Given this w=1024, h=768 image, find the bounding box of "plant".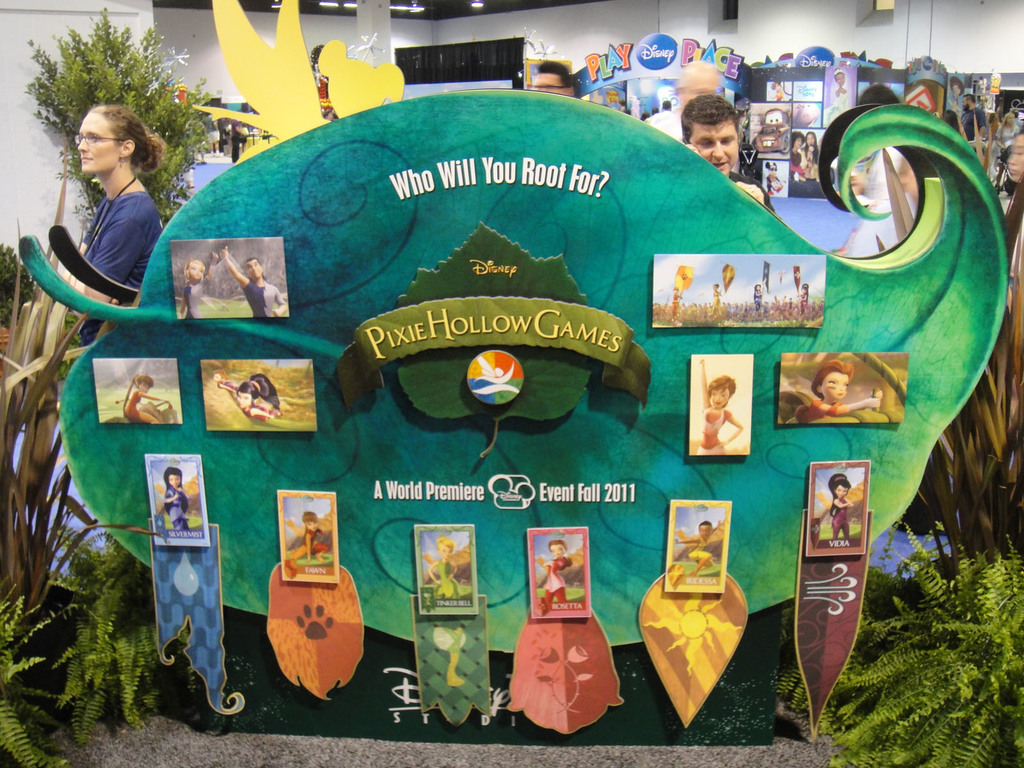
[left=777, top=517, right=1023, bottom=767].
